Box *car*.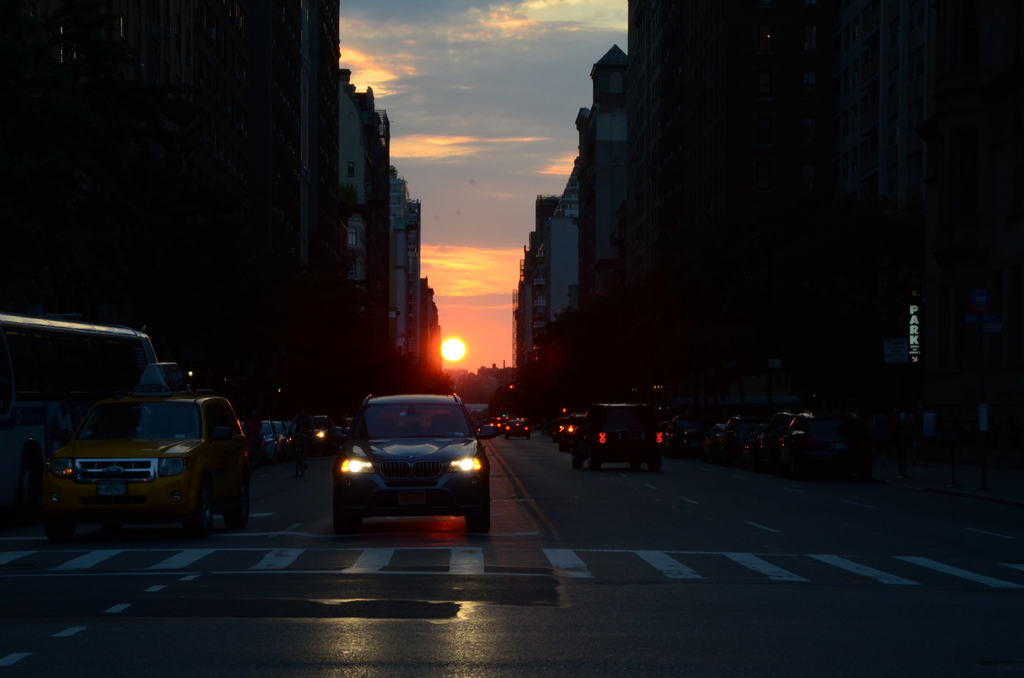
(323, 394, 500, 540).
